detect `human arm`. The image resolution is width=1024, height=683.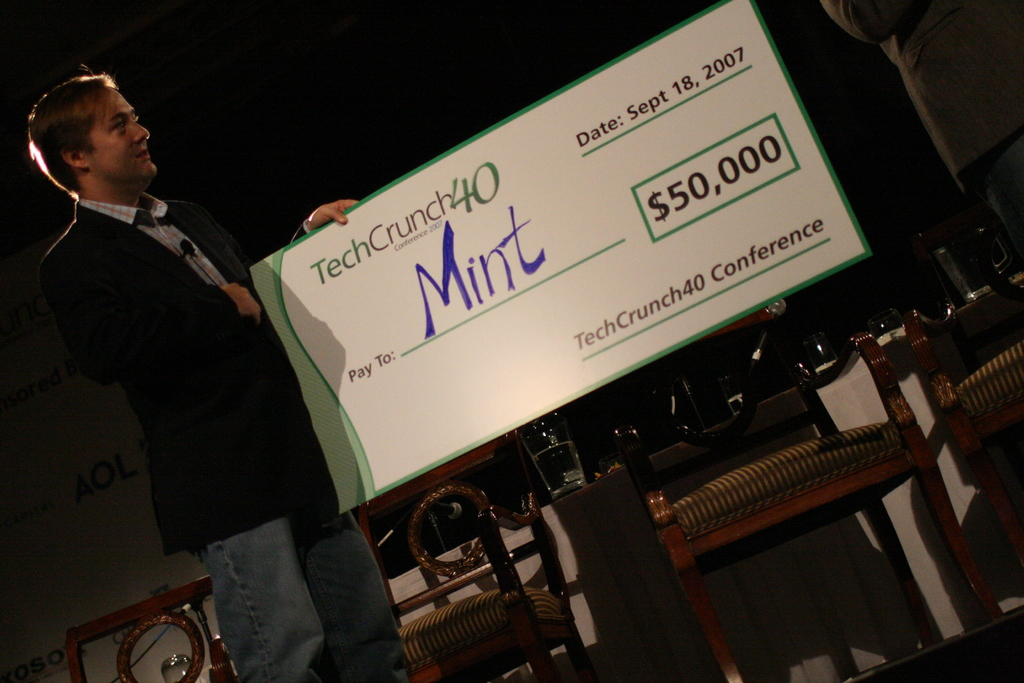
{"x1": 50, "y1": 251, "x2": 264, "y2": 390}.
